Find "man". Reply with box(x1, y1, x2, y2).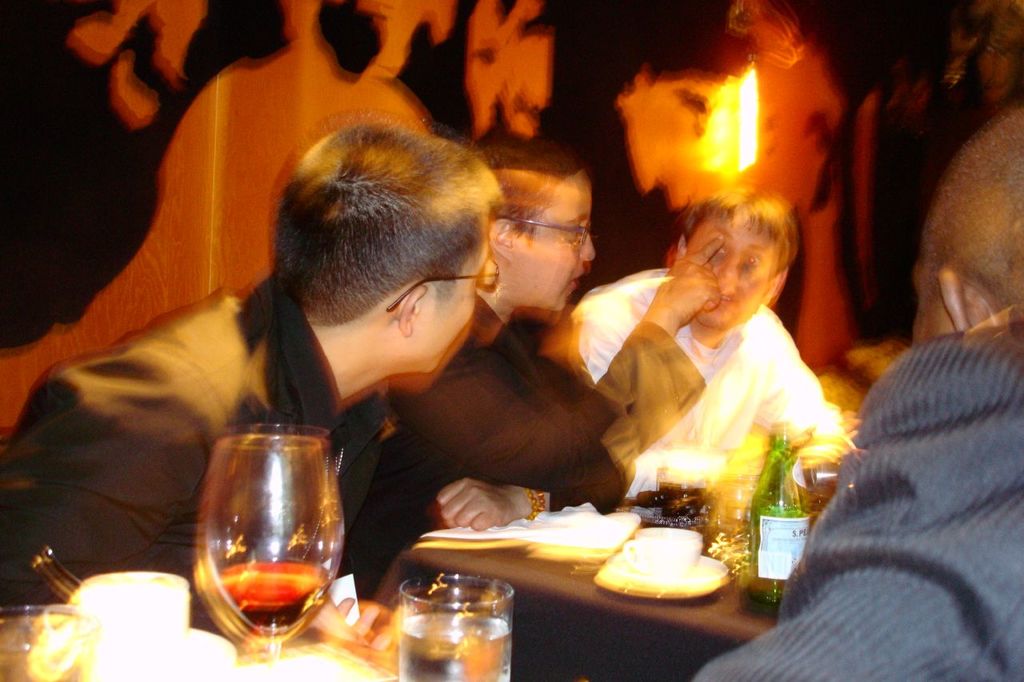
box(374, 131, 725, 593).
